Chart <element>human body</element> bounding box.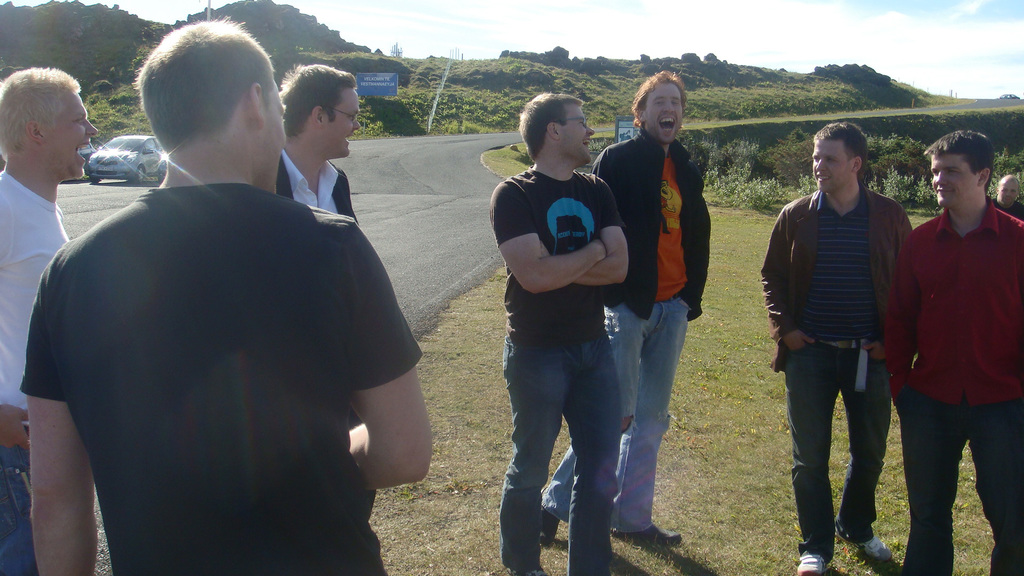
Charted: <bbox>18, 180, 431, 575</bbox>.
